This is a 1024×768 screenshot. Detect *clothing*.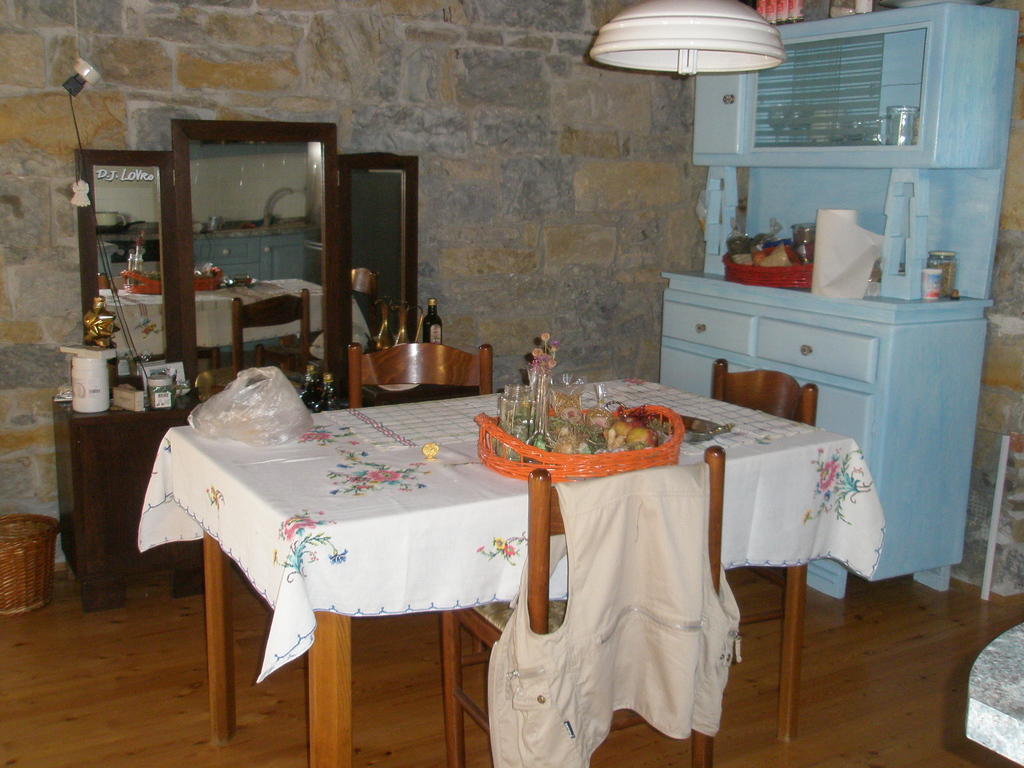
[487, 460, 742, 767].
